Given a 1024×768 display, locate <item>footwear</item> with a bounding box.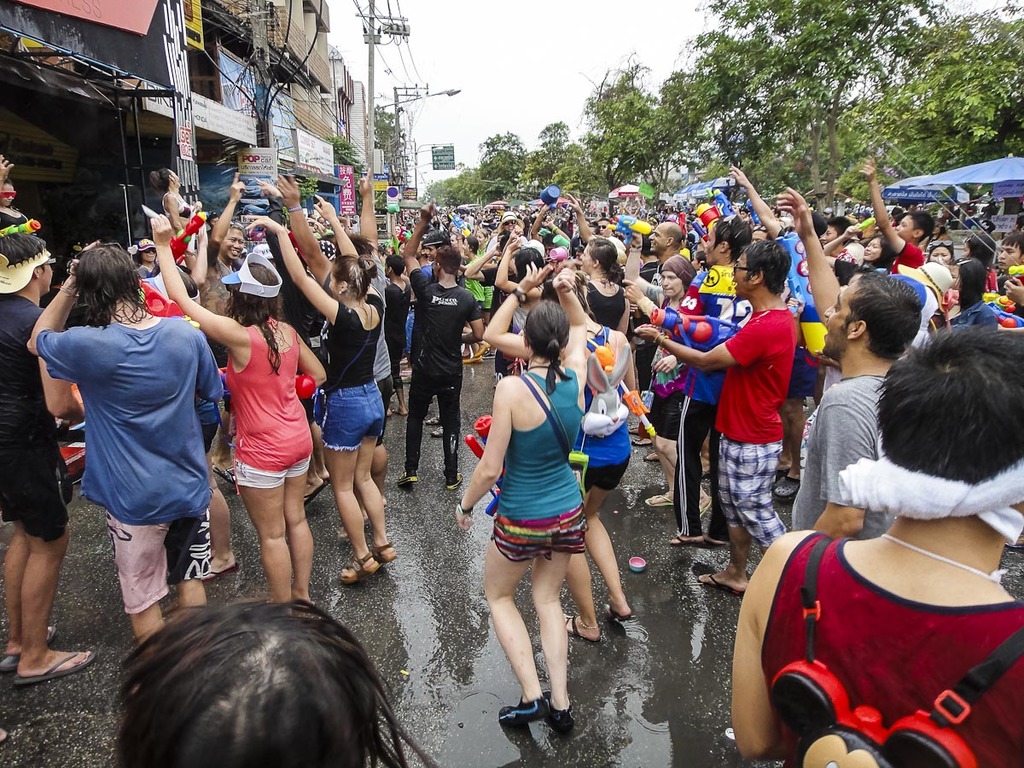
Located: crop(700, 469, 713, 480).
